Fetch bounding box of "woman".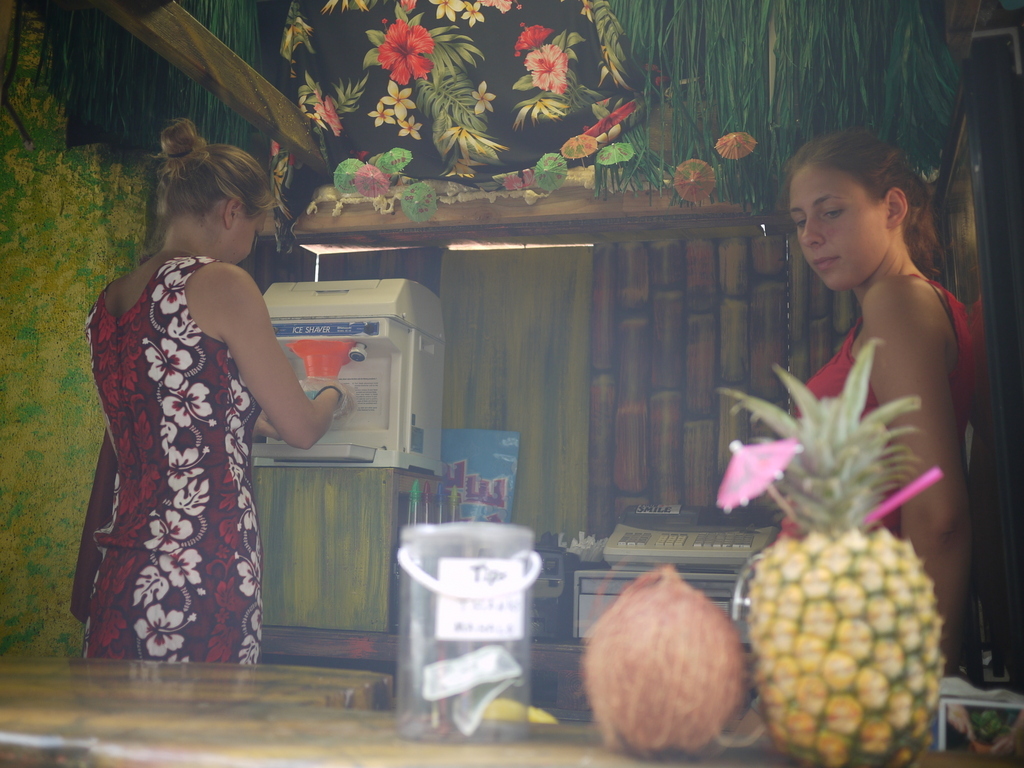
Bbox: BBox(71, 117, 341, 701).
